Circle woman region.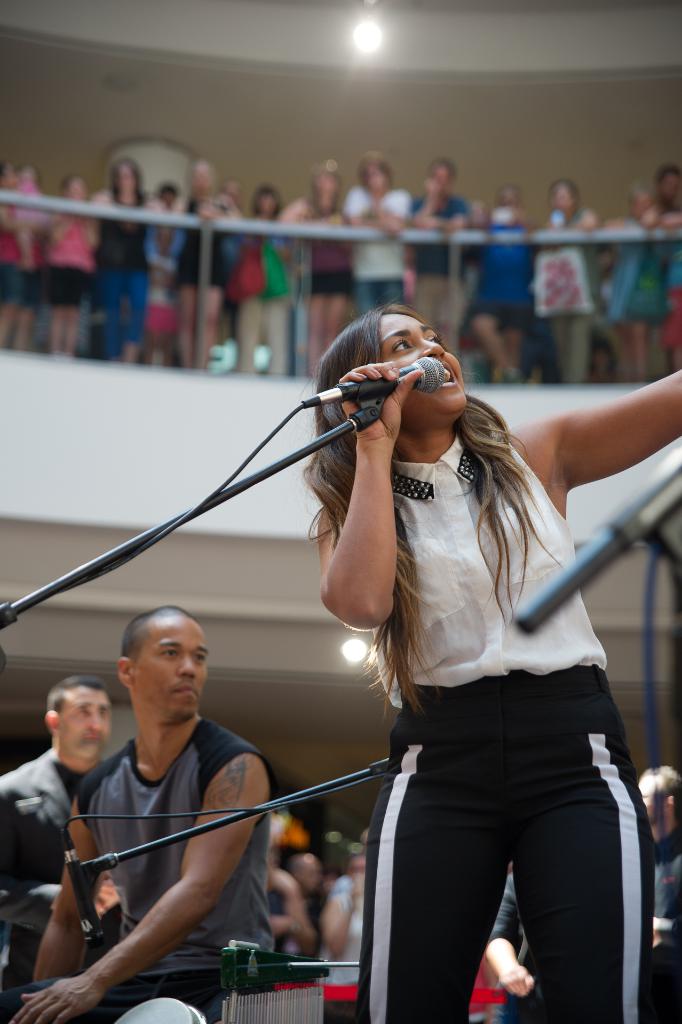
Region: 0, 163, 51, 356.
